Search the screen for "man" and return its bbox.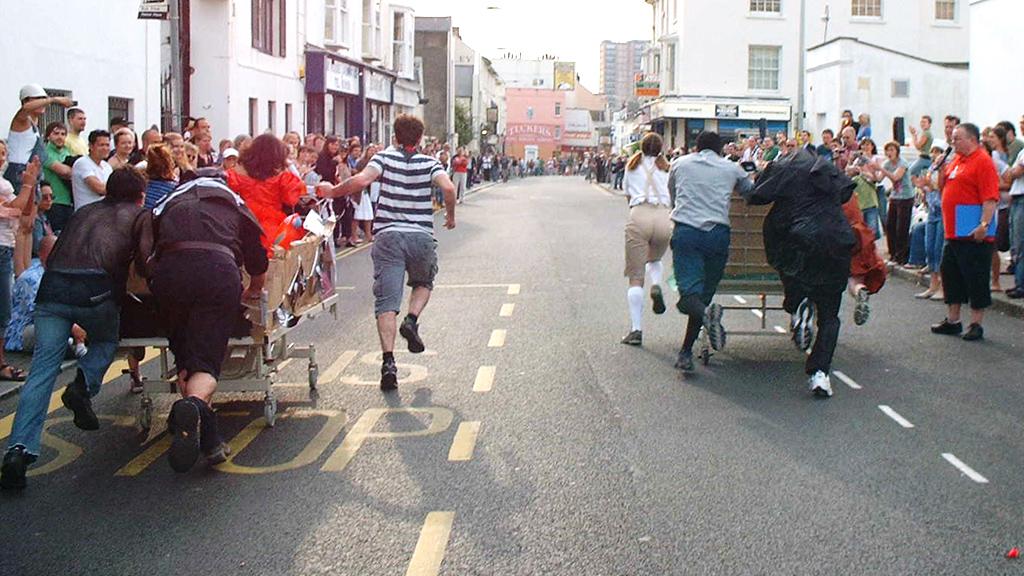
Found: (x1=321, y1=112, x2=456, y2=393).
